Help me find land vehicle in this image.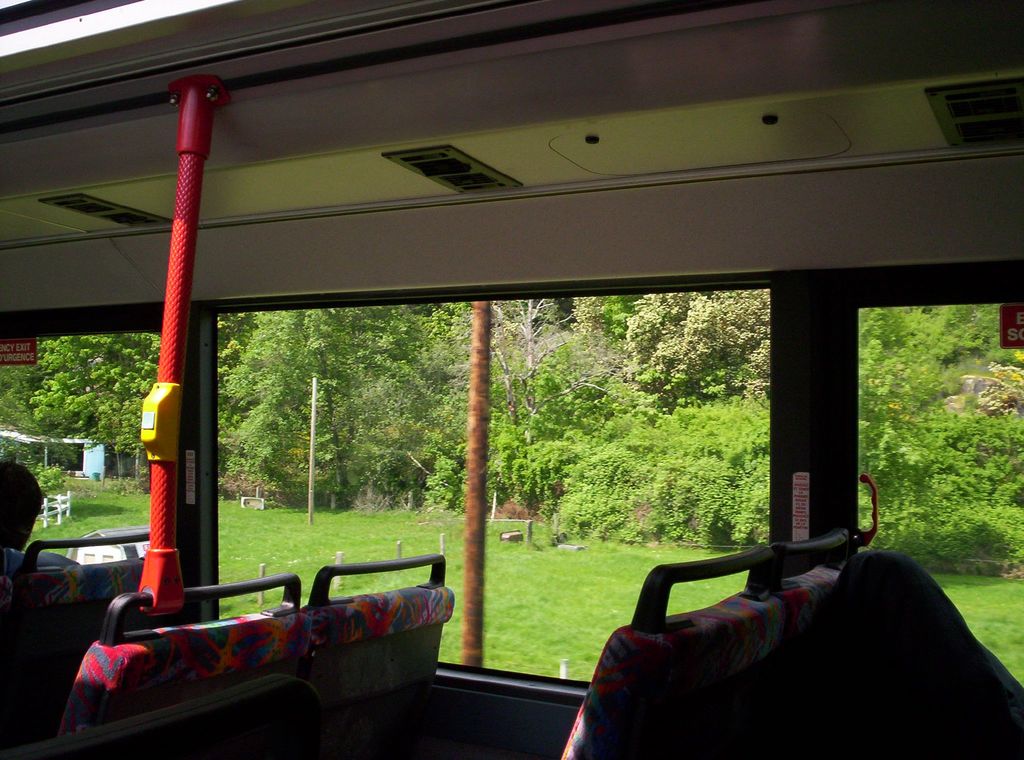
Found it: 59, 26, 1023, 759.
